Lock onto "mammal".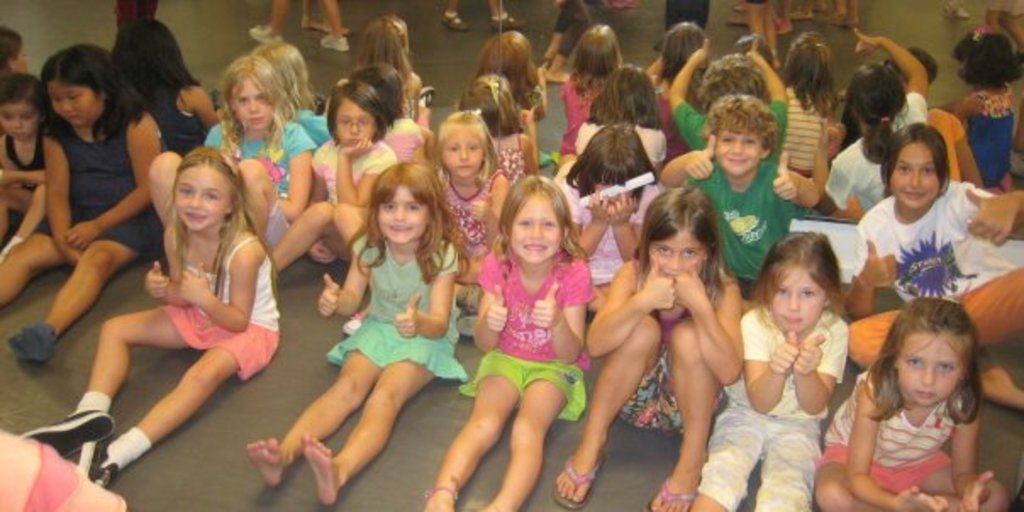
Locked: detection(19, 144, 281, 490).
